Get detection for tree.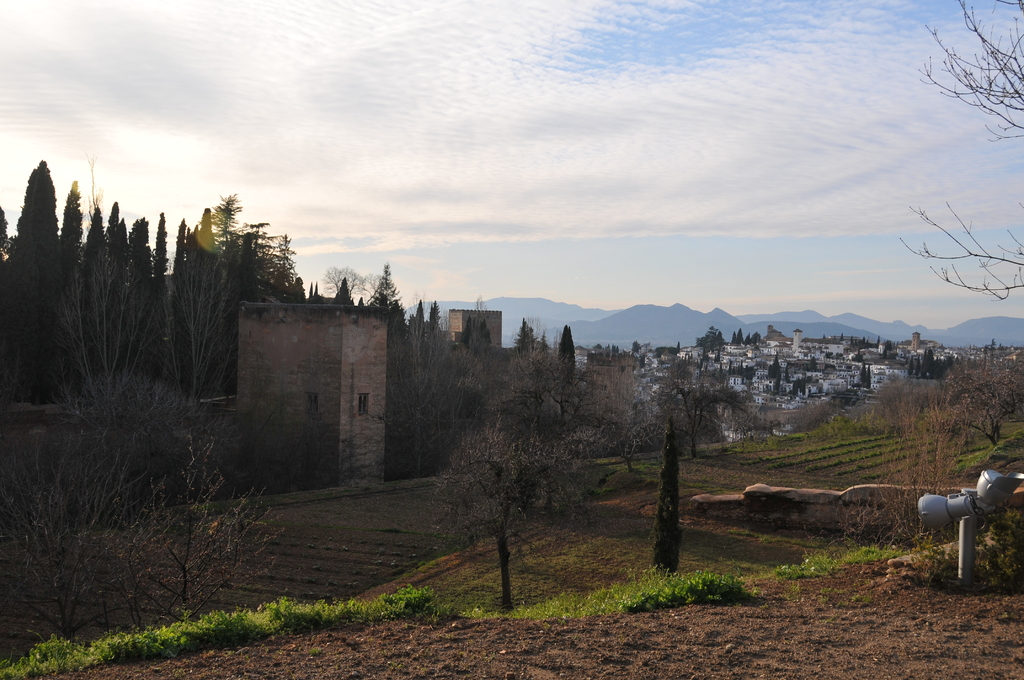
Detection: left=882, top=0, right=1023, bottom=302.
